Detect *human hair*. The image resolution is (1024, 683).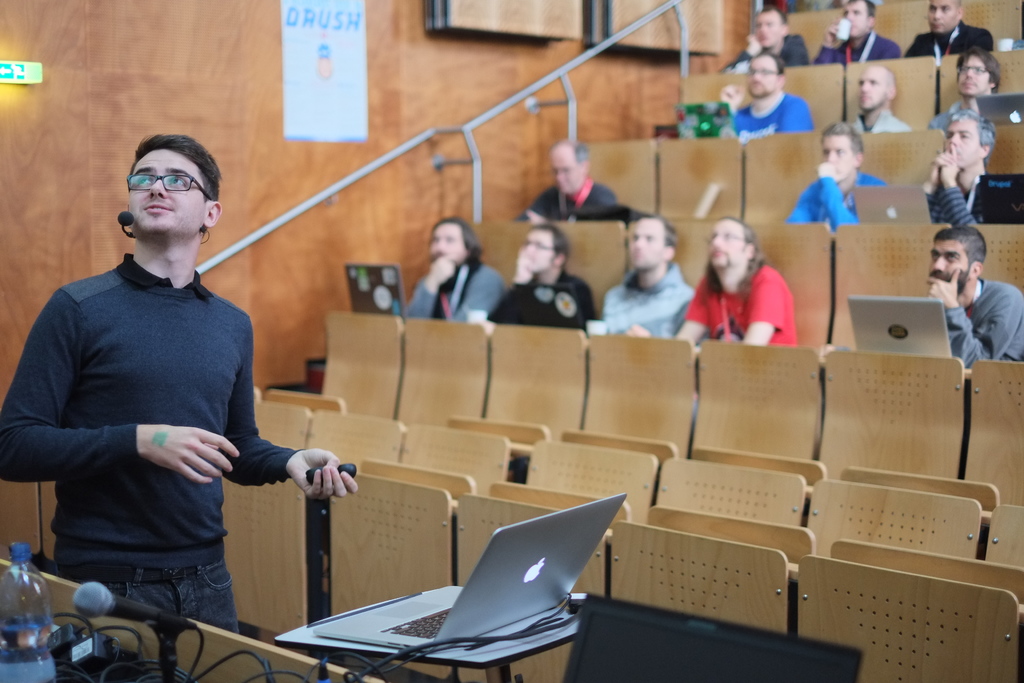
bbox(938, 226, 985, 270).
